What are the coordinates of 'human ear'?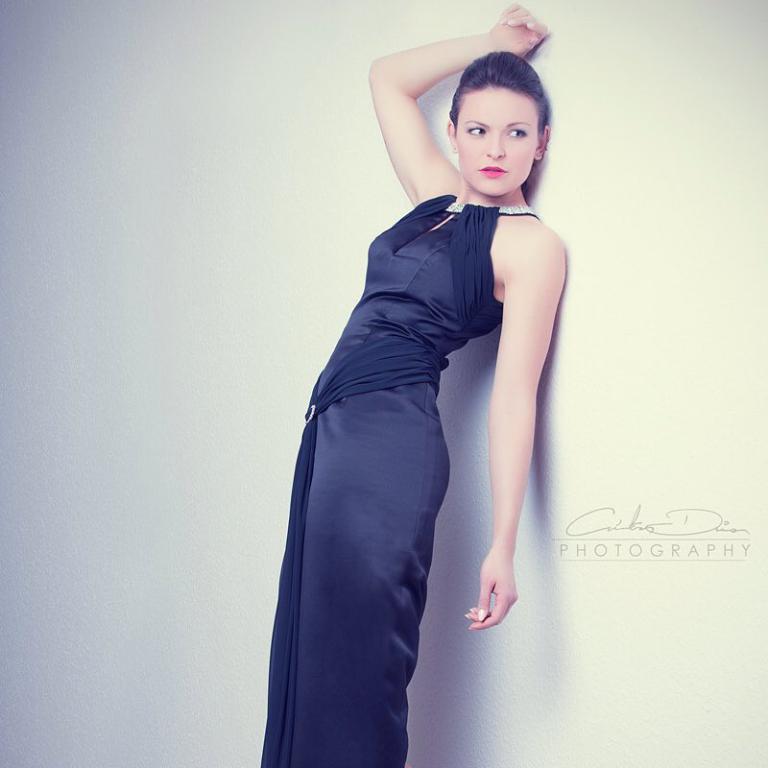
locate(537, 124, 550, 161).
